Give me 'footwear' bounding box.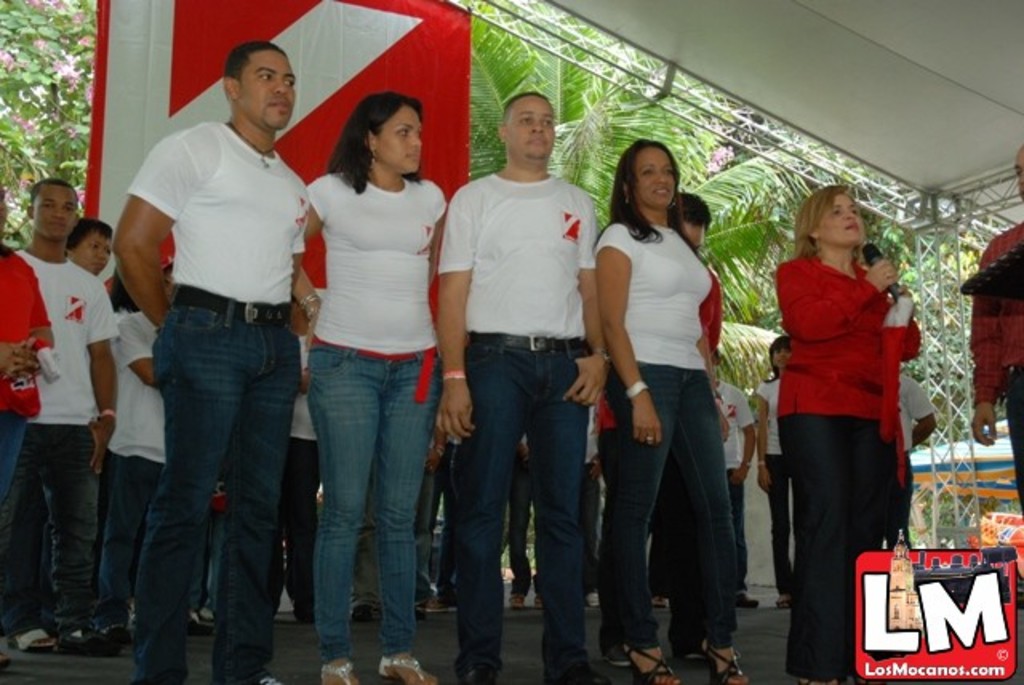
{"x1": 349, "y1": 602, "x2": 379, "y2": 624}.
